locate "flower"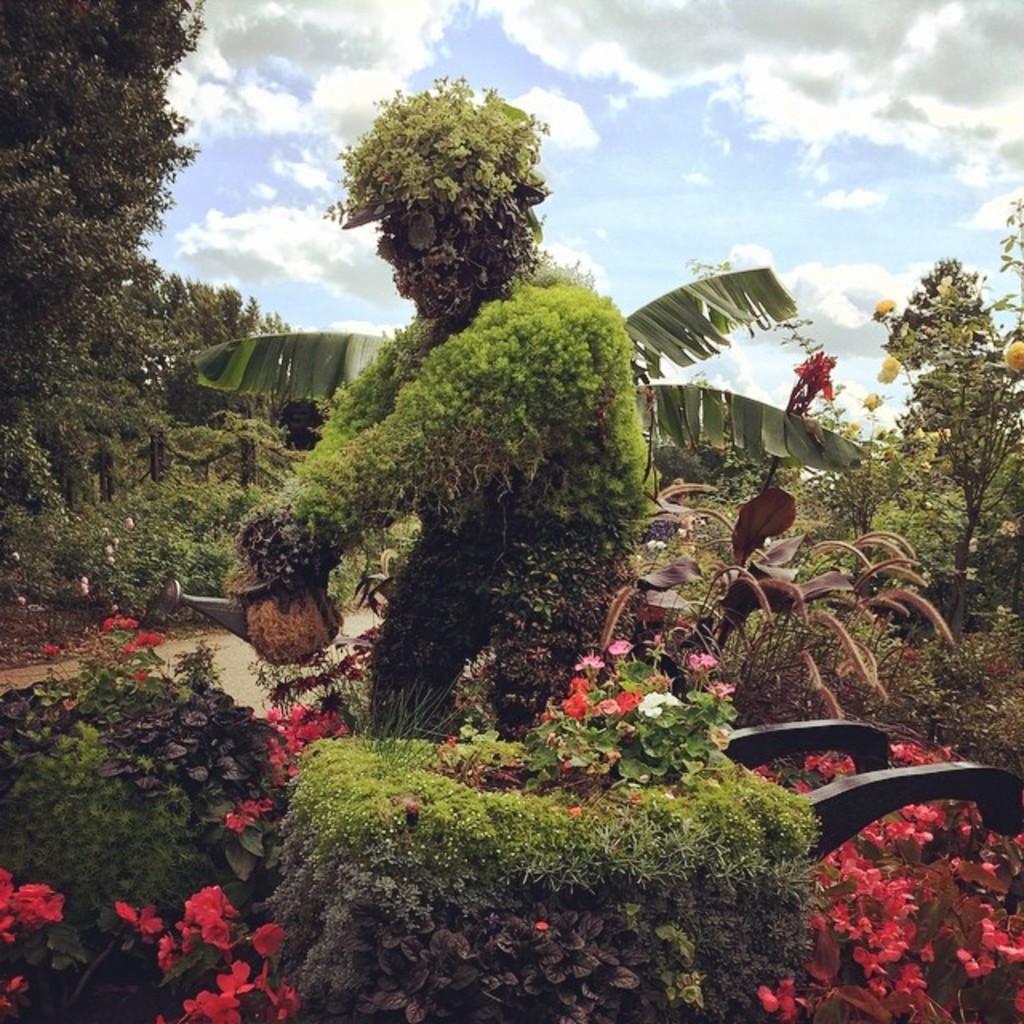
998:515:1022:538
